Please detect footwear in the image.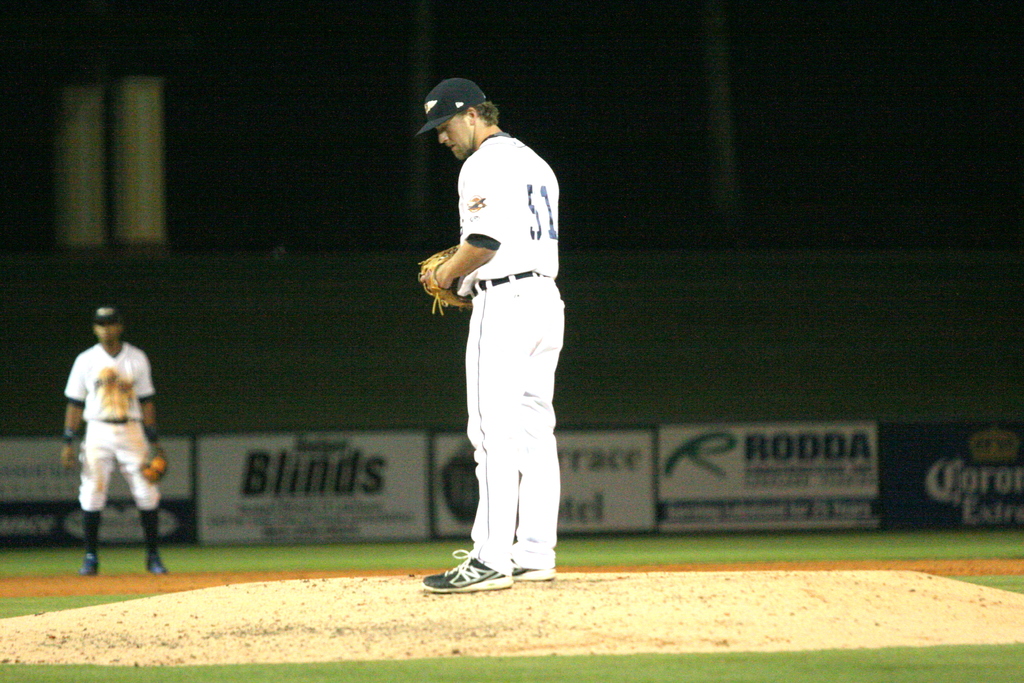
76 549 105 575.
